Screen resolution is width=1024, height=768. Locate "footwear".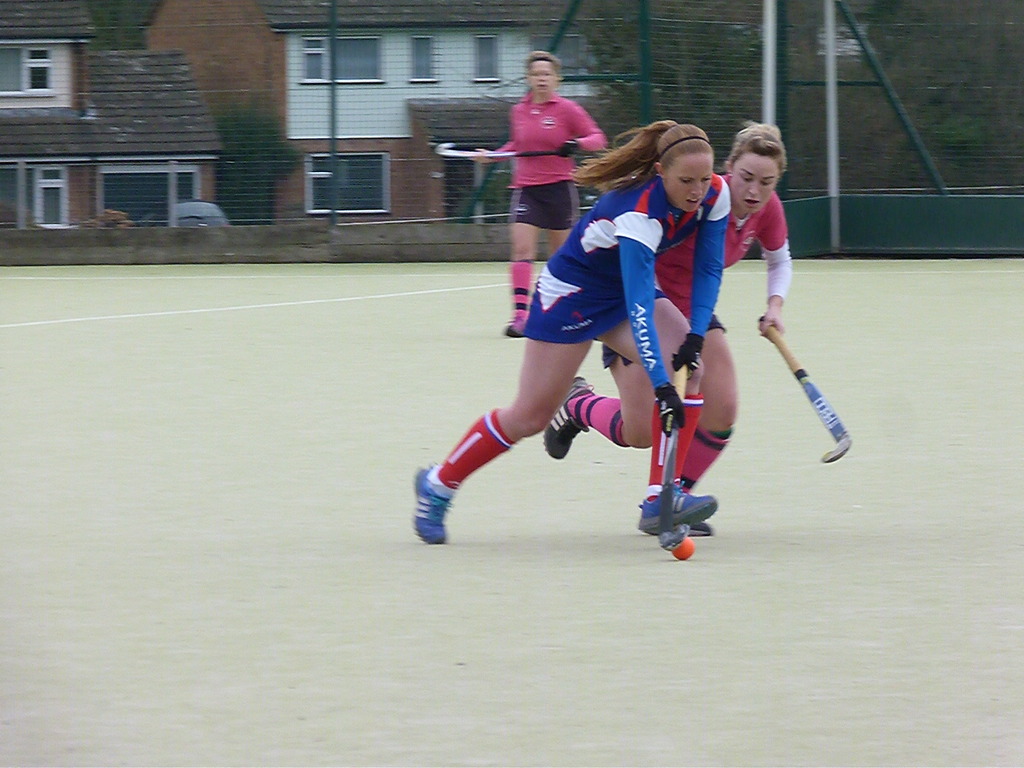
[left=546, top=374, right=593, bottom=460].
